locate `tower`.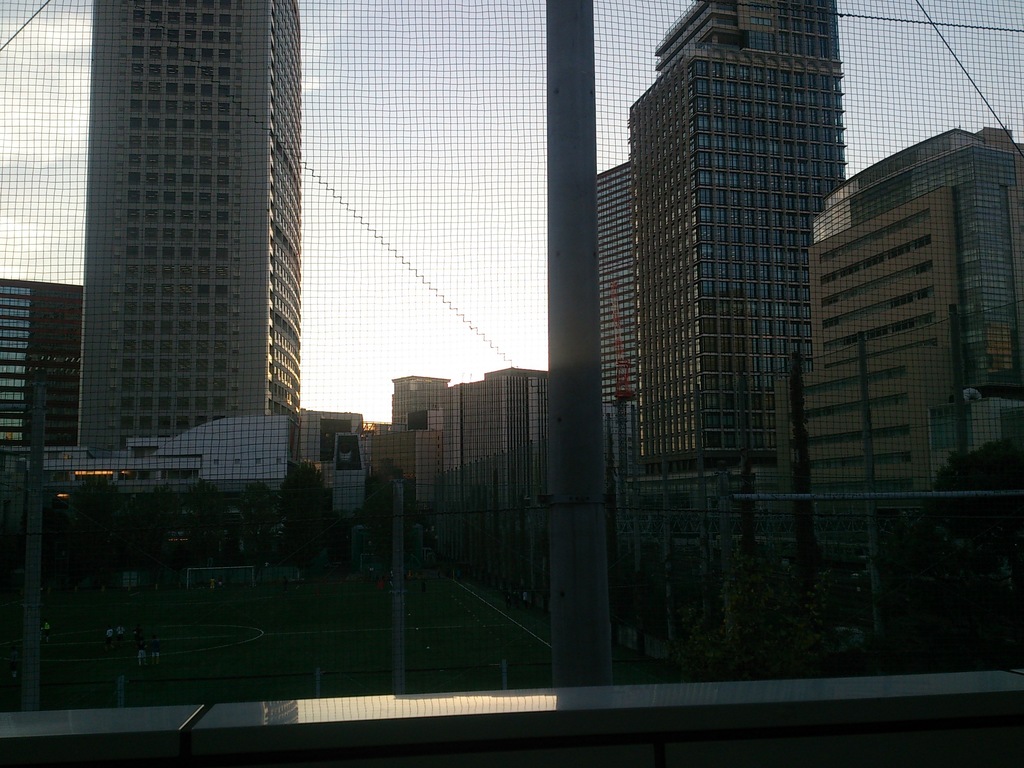
Bounding box: <box>625,0,844,614</box>.
